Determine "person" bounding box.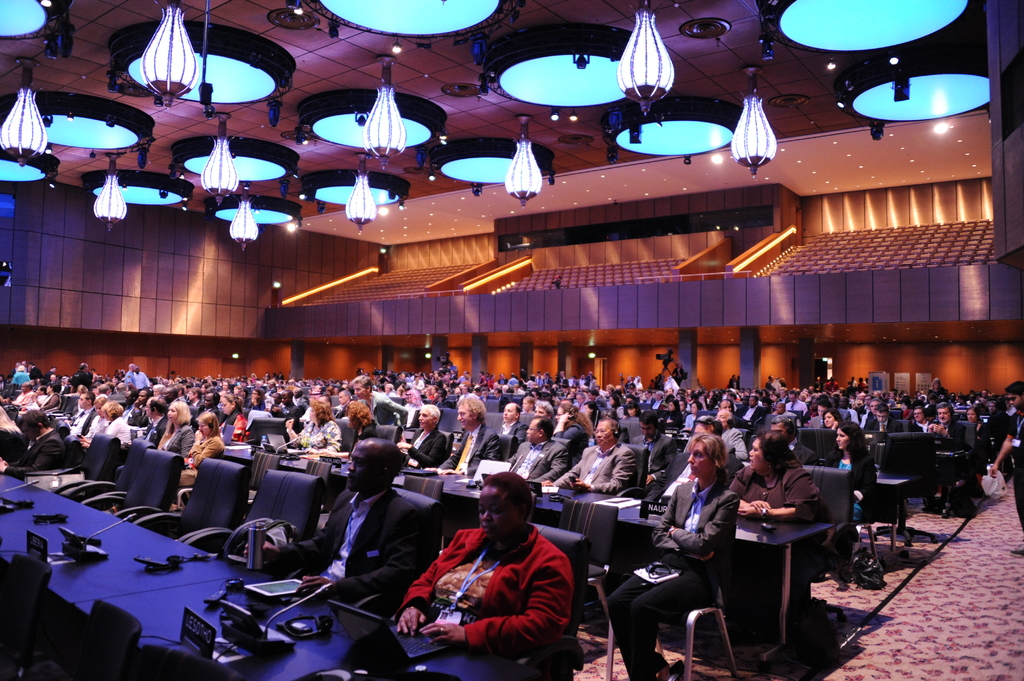
Determined: [left=396, top=405, right=447, bottom=469].
